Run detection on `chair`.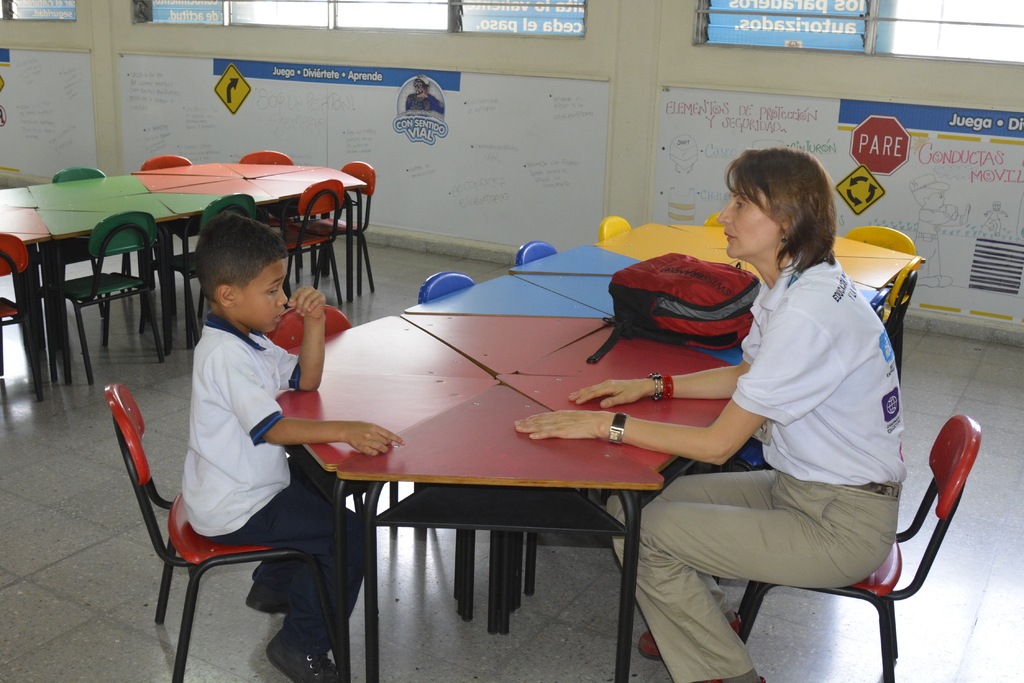
Result: 275/177/353/303.
